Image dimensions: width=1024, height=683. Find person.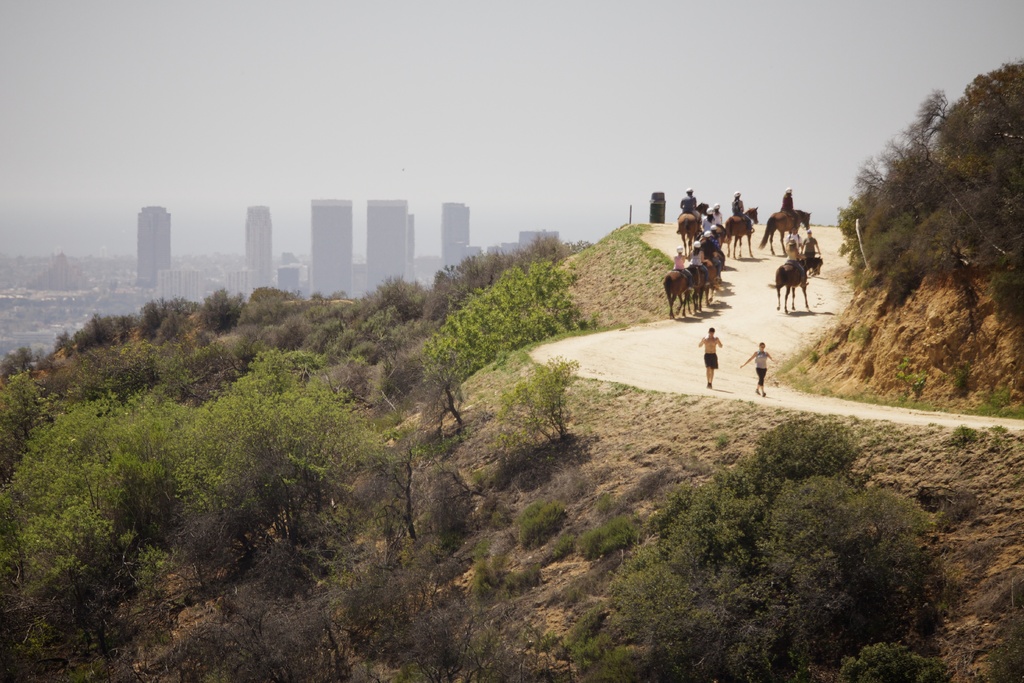
bbox=[785, 236, 808, 286].
